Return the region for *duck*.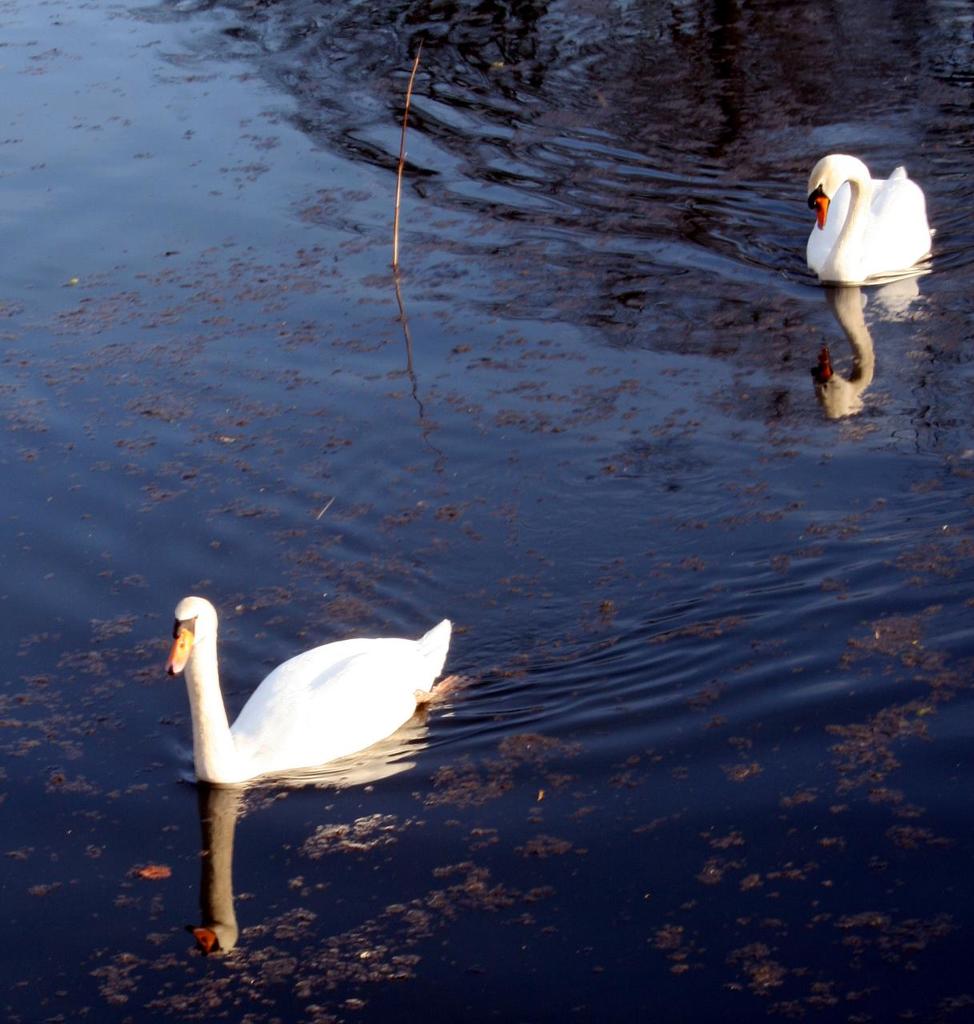
[x1=796, y1=152, x2=942, y2=286].
